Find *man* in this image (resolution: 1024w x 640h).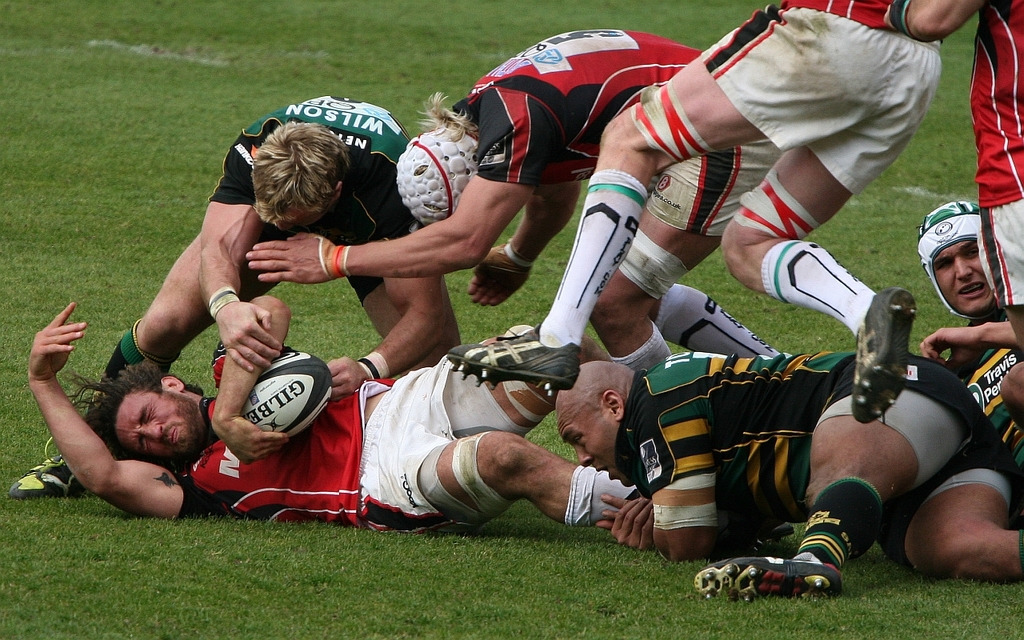
bbox=(240, 28, 790, 484).
